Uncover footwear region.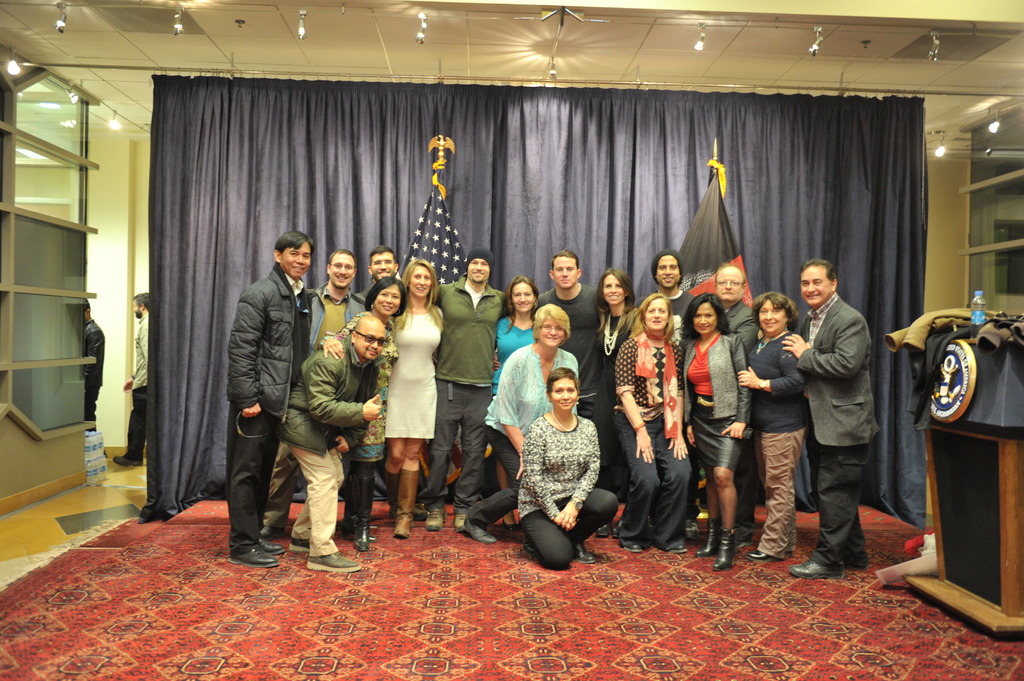
Uncovered: box(669, 543, 687, 555).
